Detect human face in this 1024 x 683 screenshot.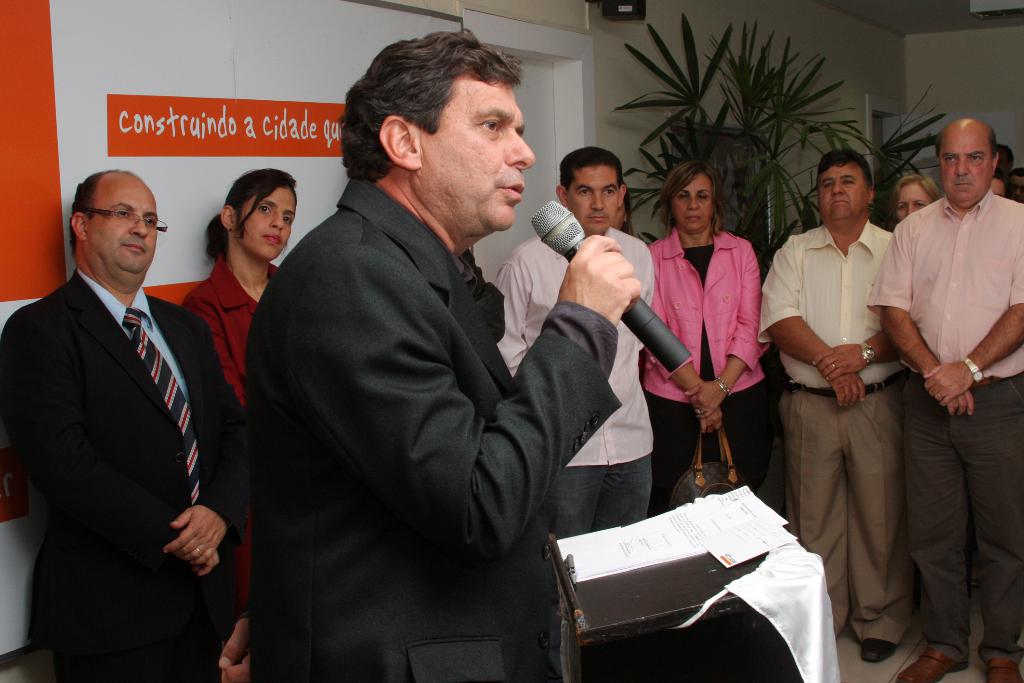
Detection: 819/157/862/220.
